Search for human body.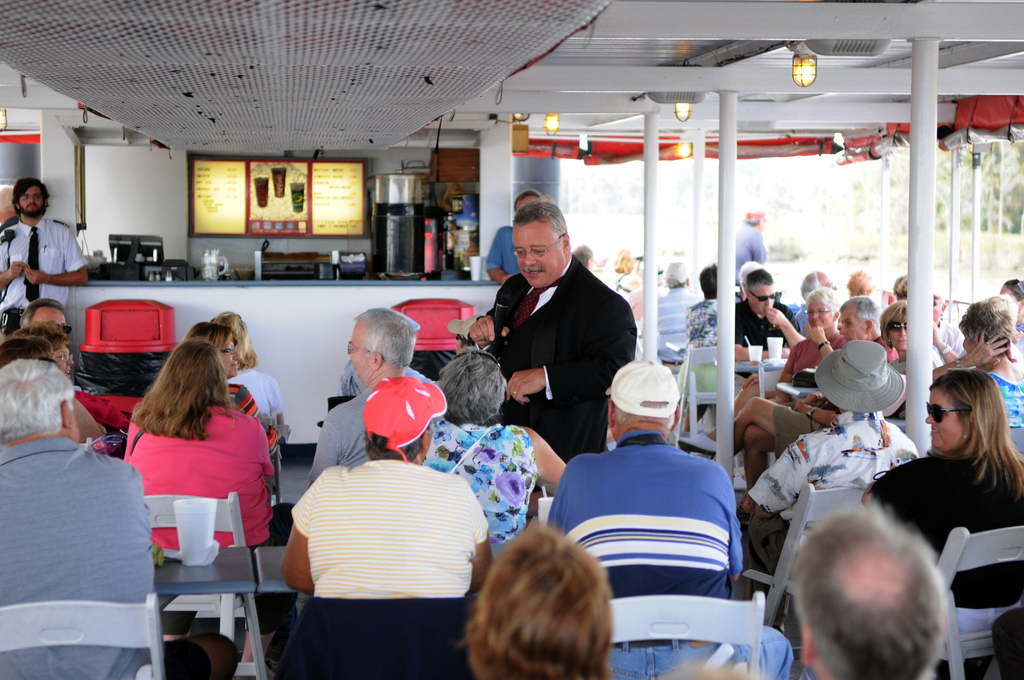
Found at {"left": 683, "top": 355, "right": 906, "bottom": 490}.
